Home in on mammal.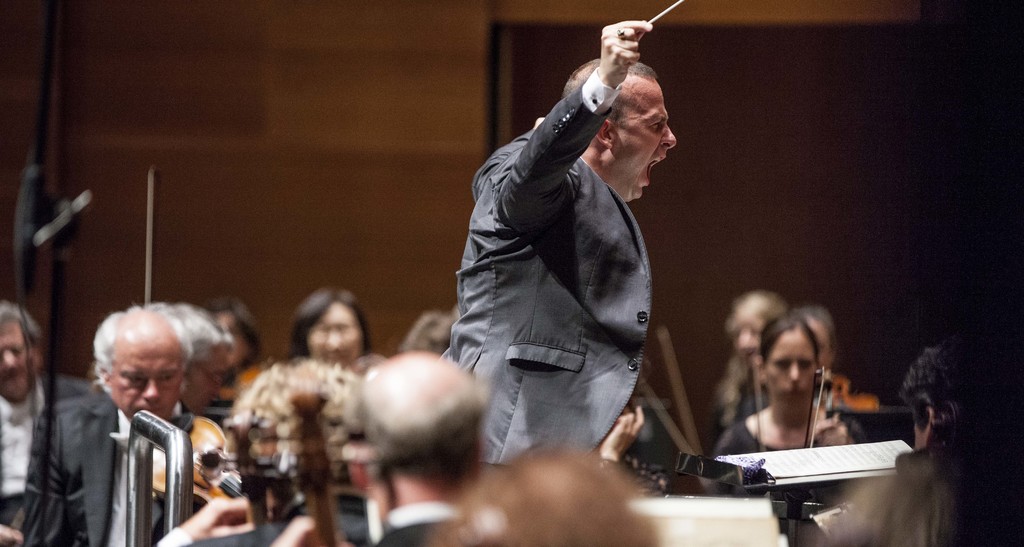
Homed in at (341,346,488,546).
